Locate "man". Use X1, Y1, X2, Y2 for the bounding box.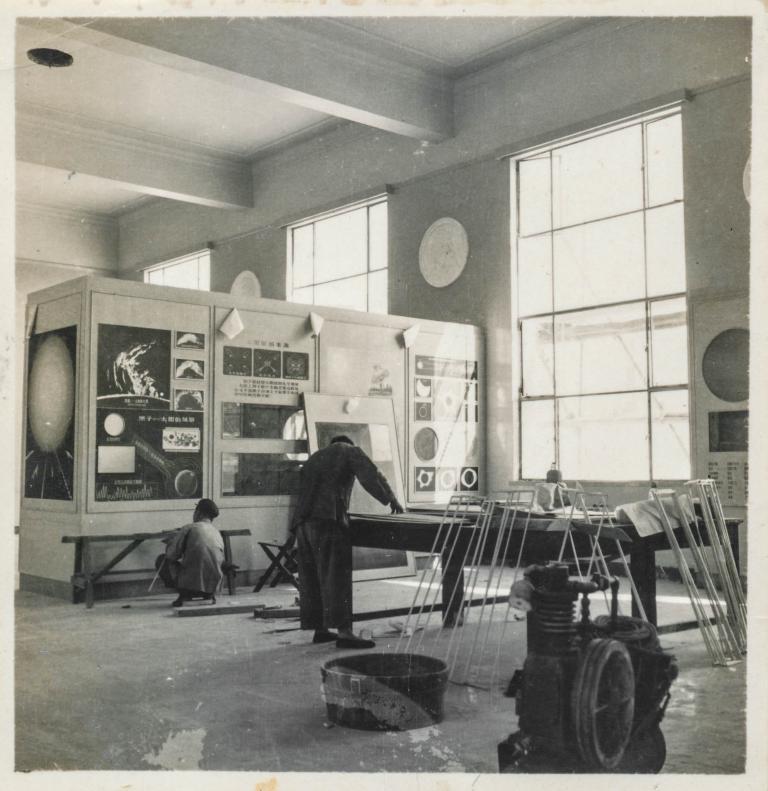
153, 507, 229, 625.
